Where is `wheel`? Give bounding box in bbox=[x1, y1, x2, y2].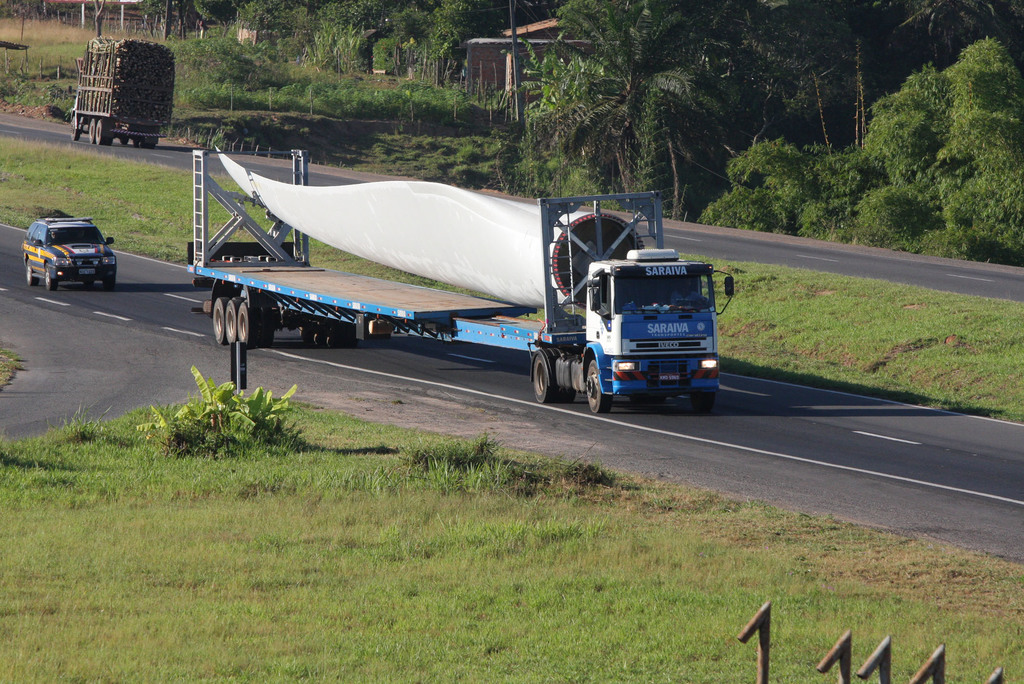
bbox=[88, 117, 108, 141].
